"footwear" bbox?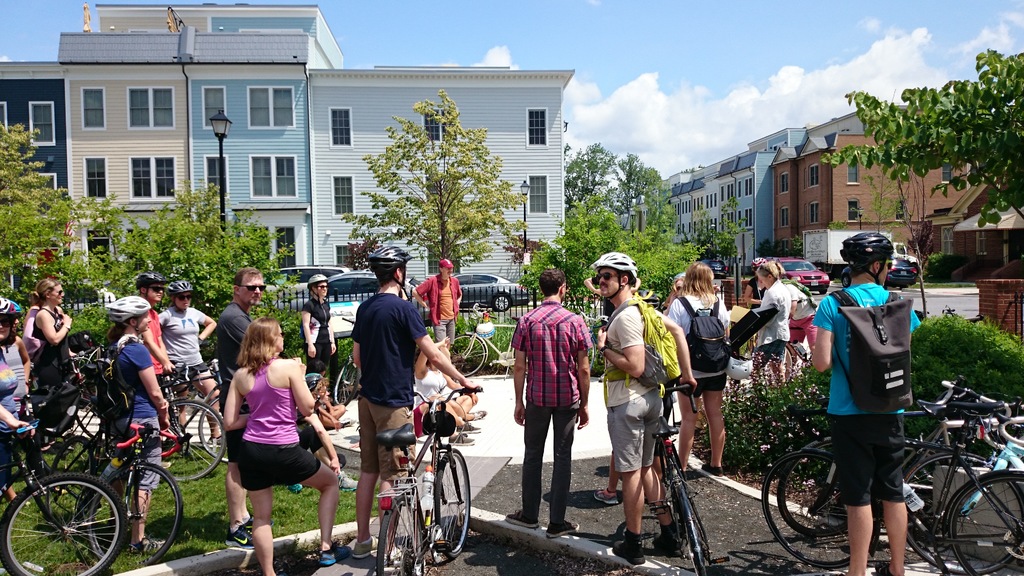
{"x1": 505, "y1": 506, "x2": 541, "y2": 529}
